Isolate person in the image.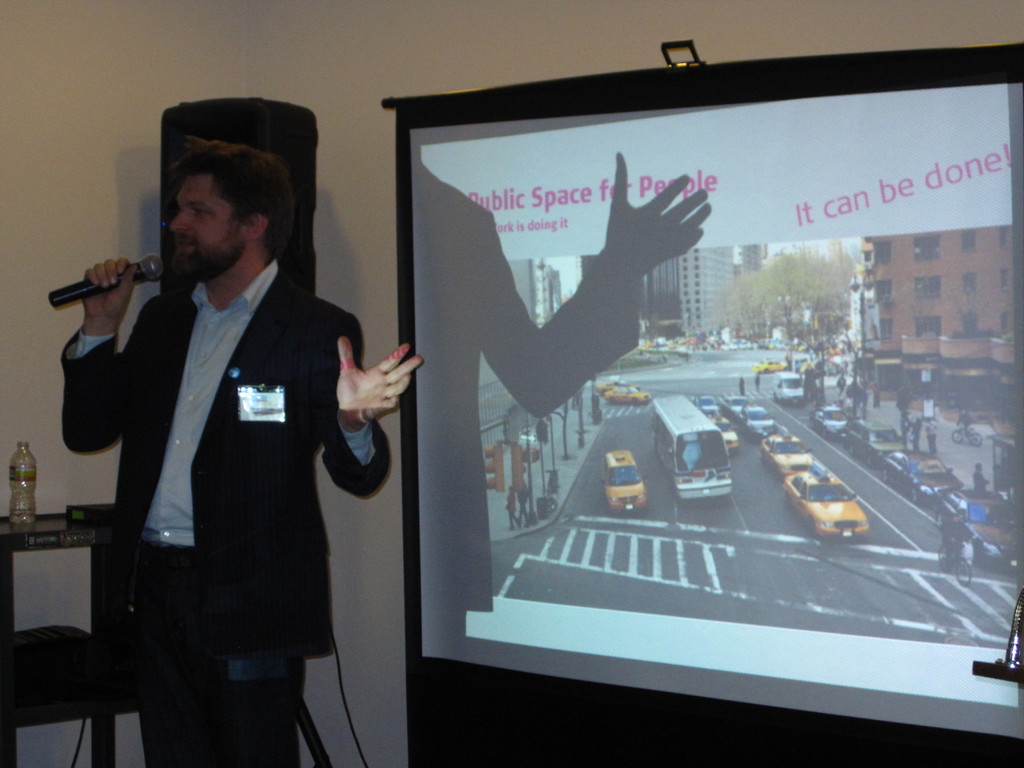
Isolated region: bbox=[58, 141, 428, 767].
